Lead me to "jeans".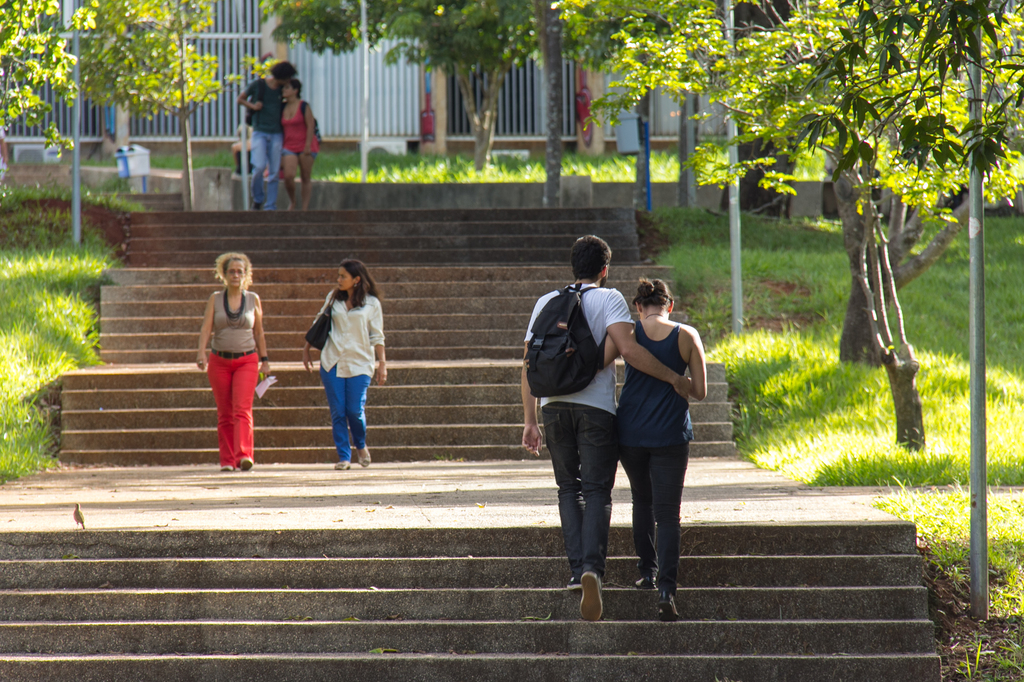
Lead to pyautogui.locateOnScreen(249, 129, 282, 203).
